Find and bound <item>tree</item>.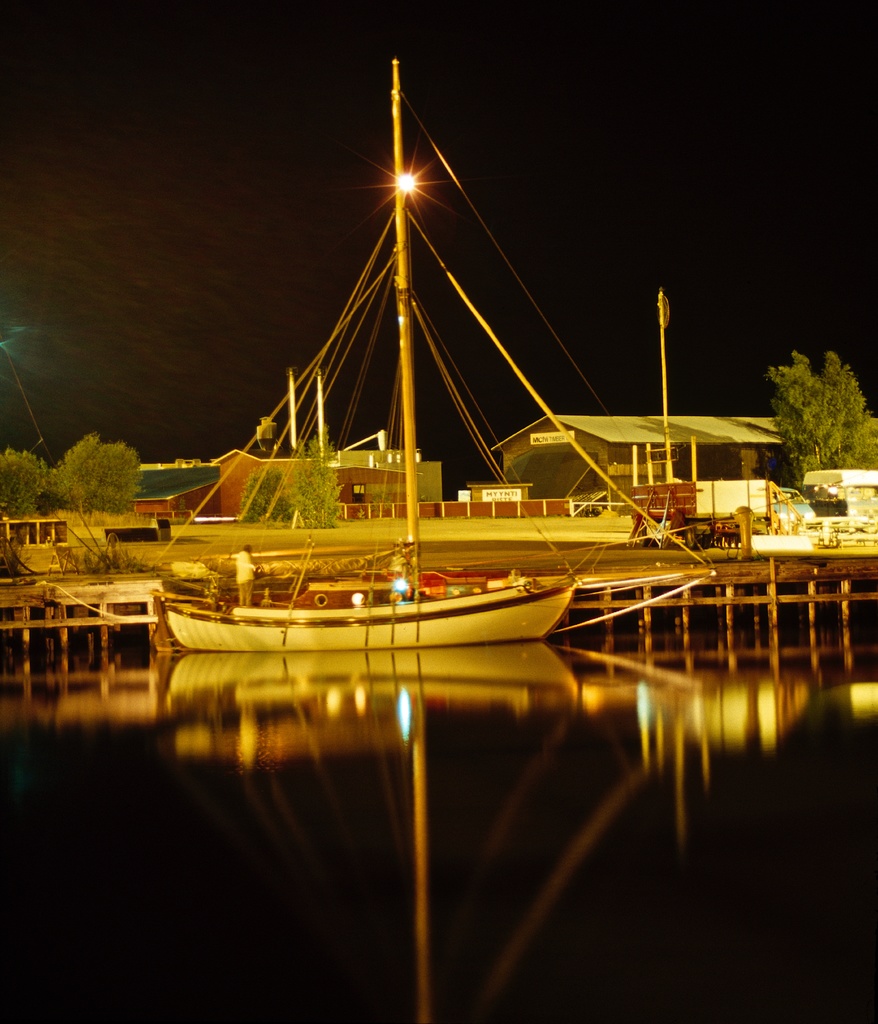
Bound: locate(20, 394, 158, 547).
